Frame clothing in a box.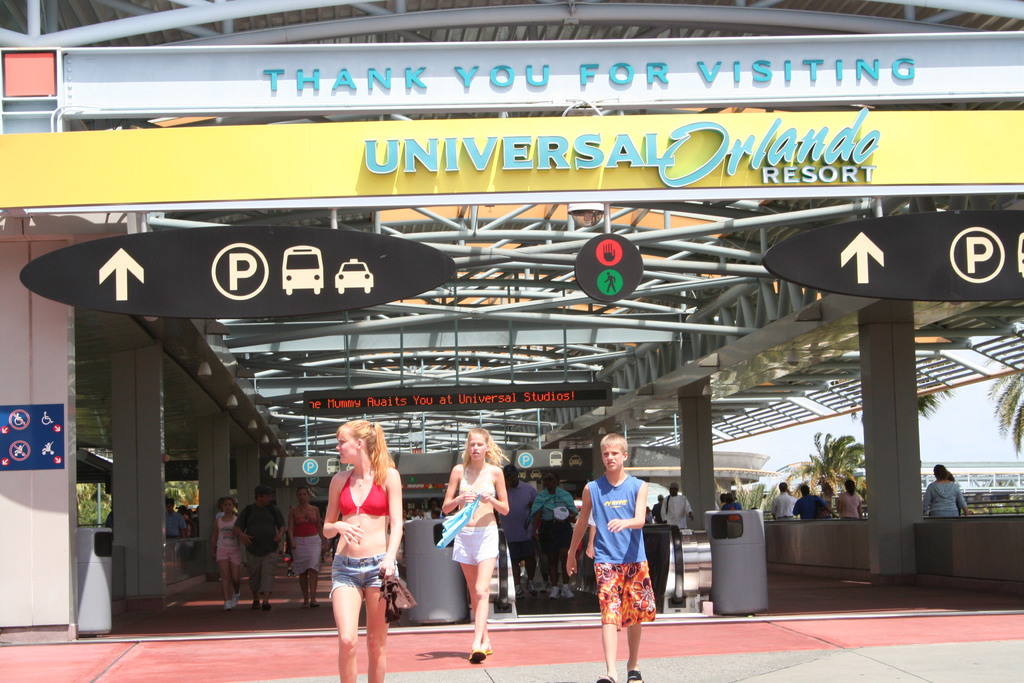
[451,465,497,564].
